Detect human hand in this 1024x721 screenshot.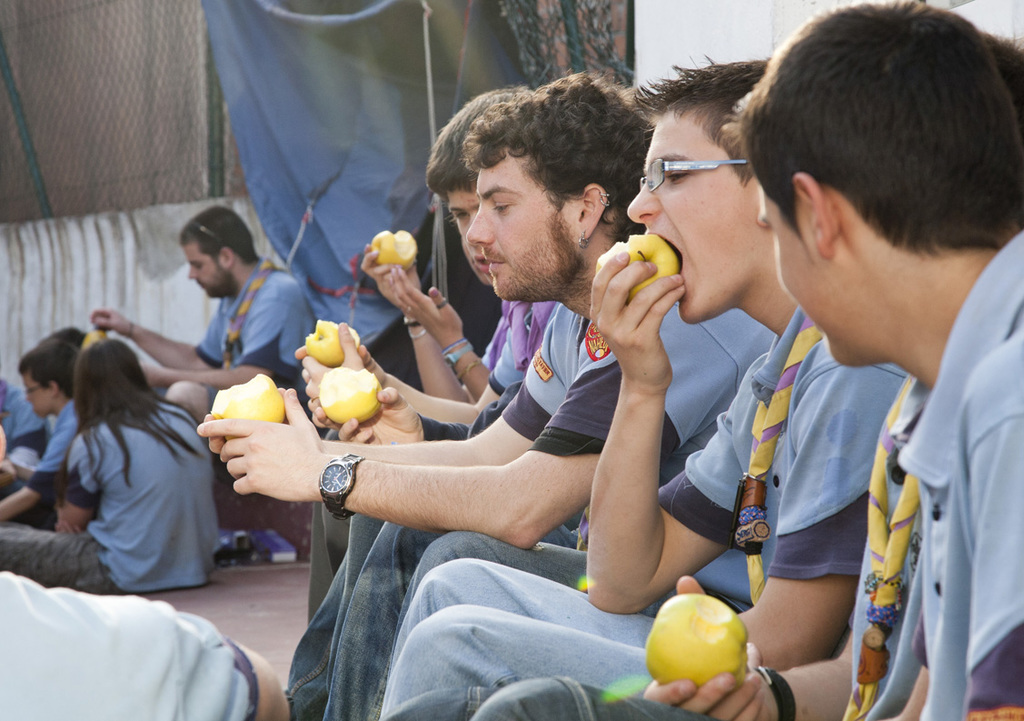
Detection: detection(137, 360, 162, 389).
